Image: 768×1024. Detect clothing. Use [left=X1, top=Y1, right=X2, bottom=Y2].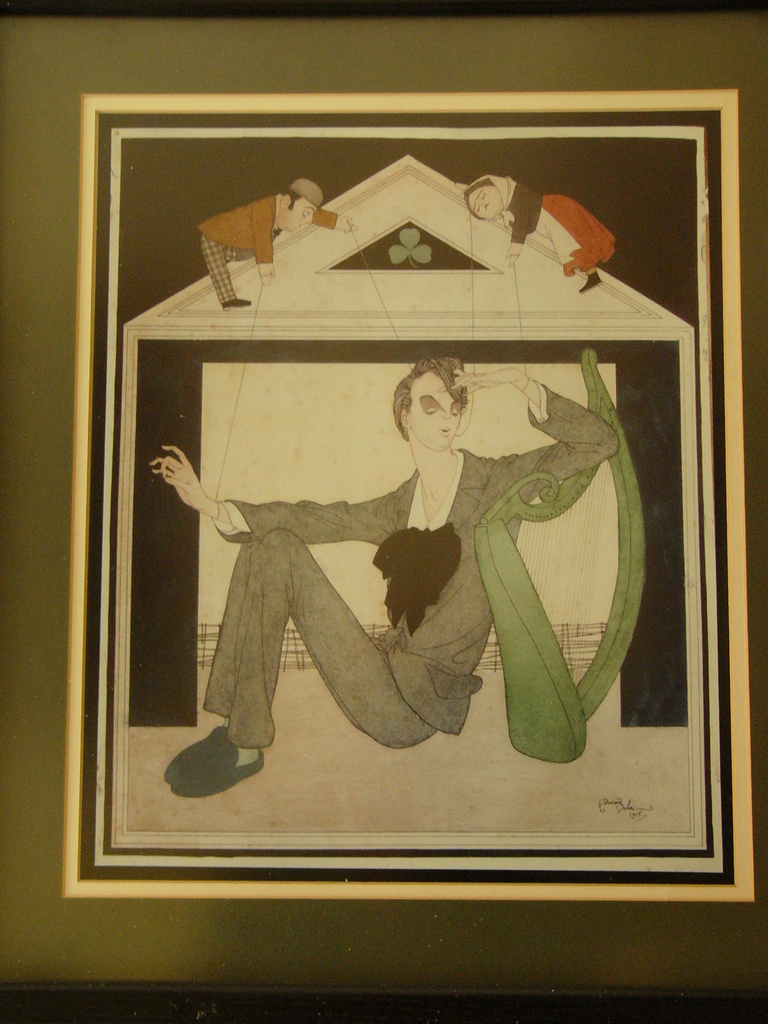
[left=166, top=390, right=619, bottom=788].
